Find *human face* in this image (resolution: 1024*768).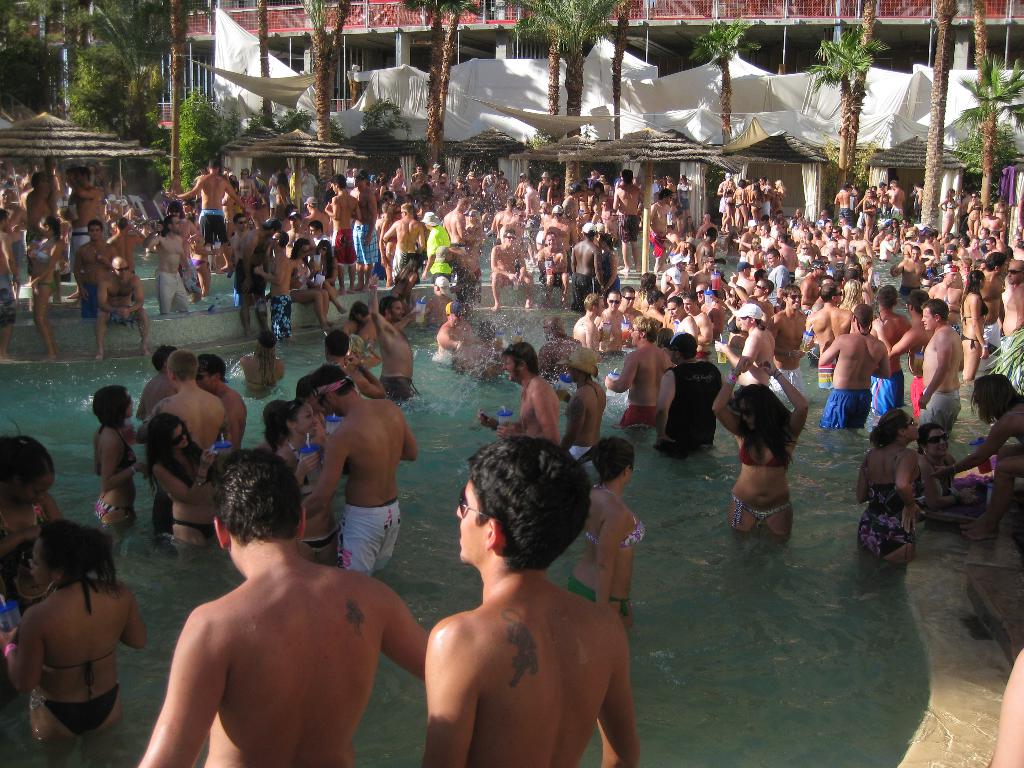
173:425:190:444.
